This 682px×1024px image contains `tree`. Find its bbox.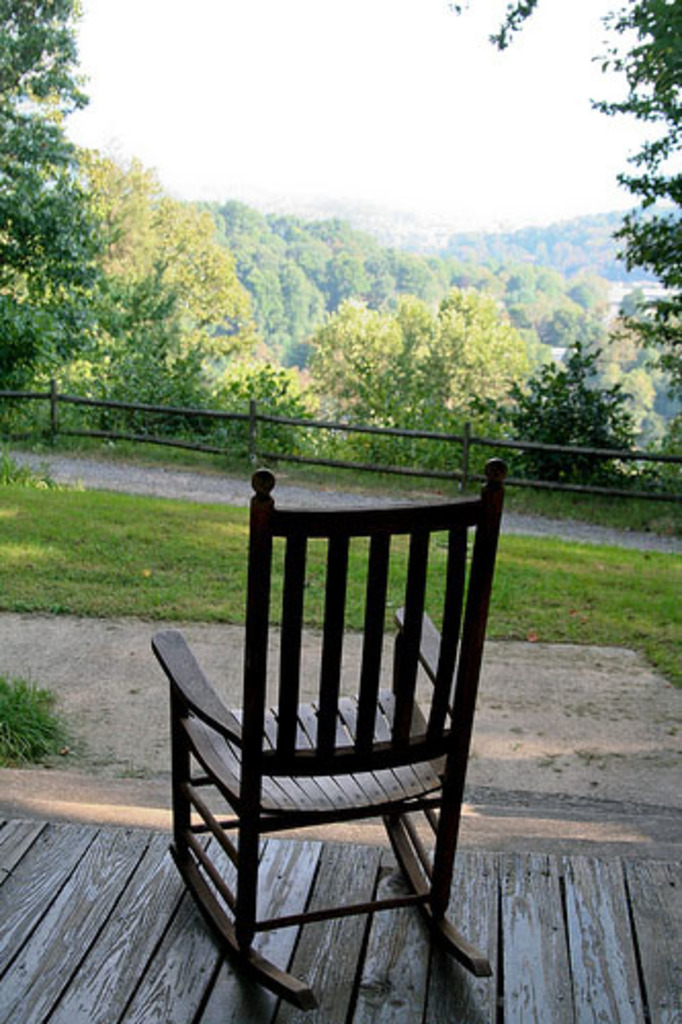
bbox=[0, 0, 123, 401].
